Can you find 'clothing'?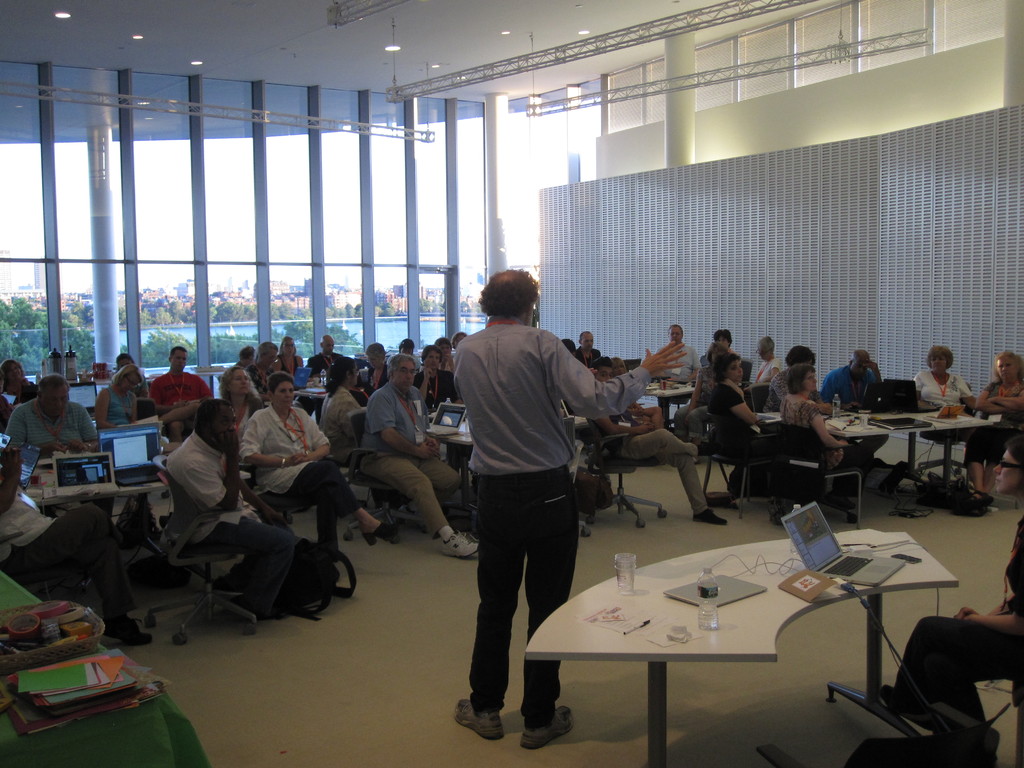
Yes, bounding box: (149, 366, 214, 413).
